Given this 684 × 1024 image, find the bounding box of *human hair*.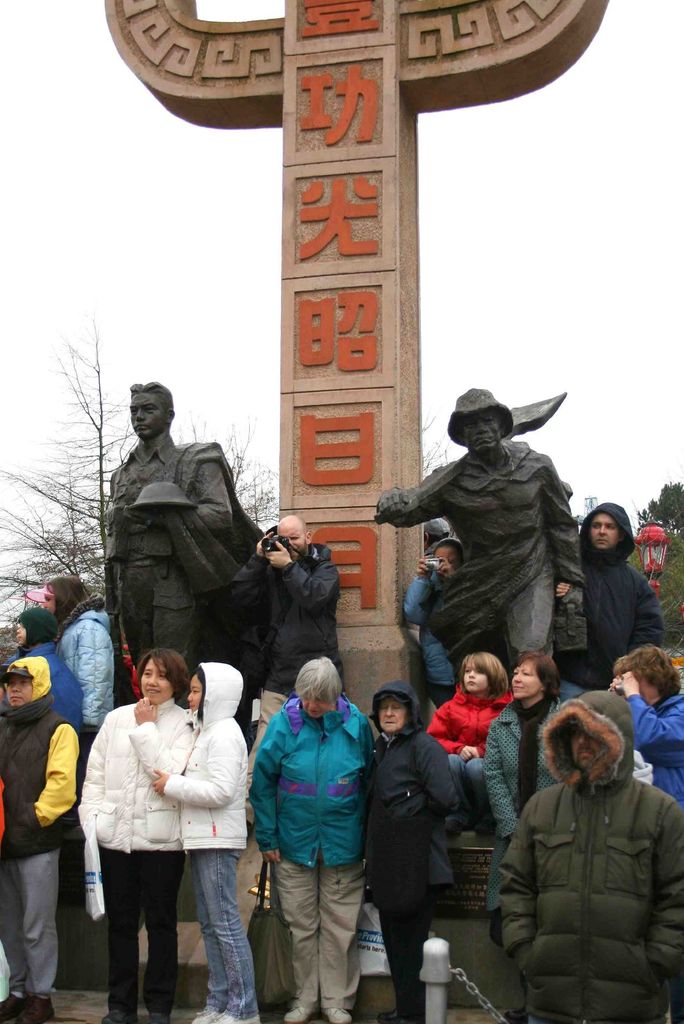
456/648/510/696.
